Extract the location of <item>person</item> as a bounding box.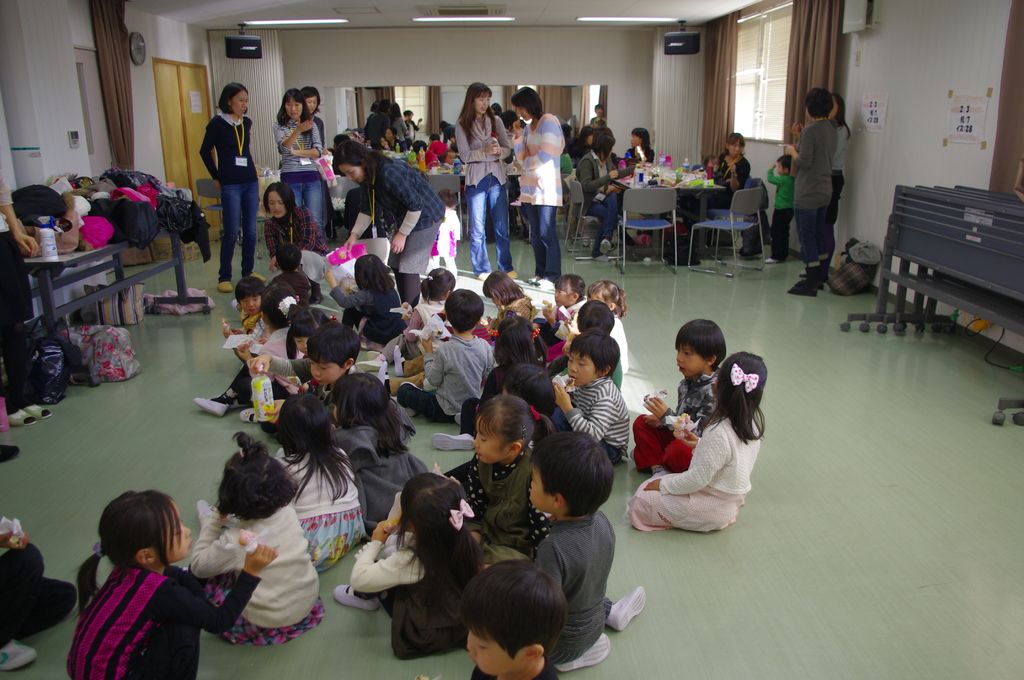
[left=268, top=319, right=429, bottom=516].
